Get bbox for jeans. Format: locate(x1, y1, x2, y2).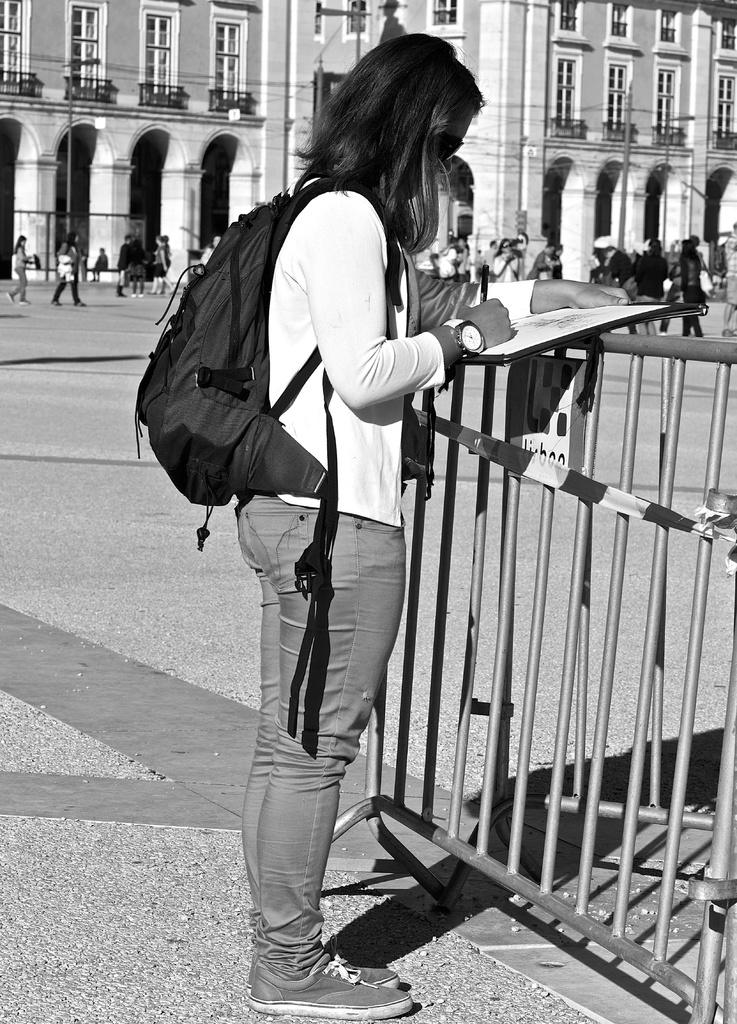
locate(226, 477, 401, 983).
